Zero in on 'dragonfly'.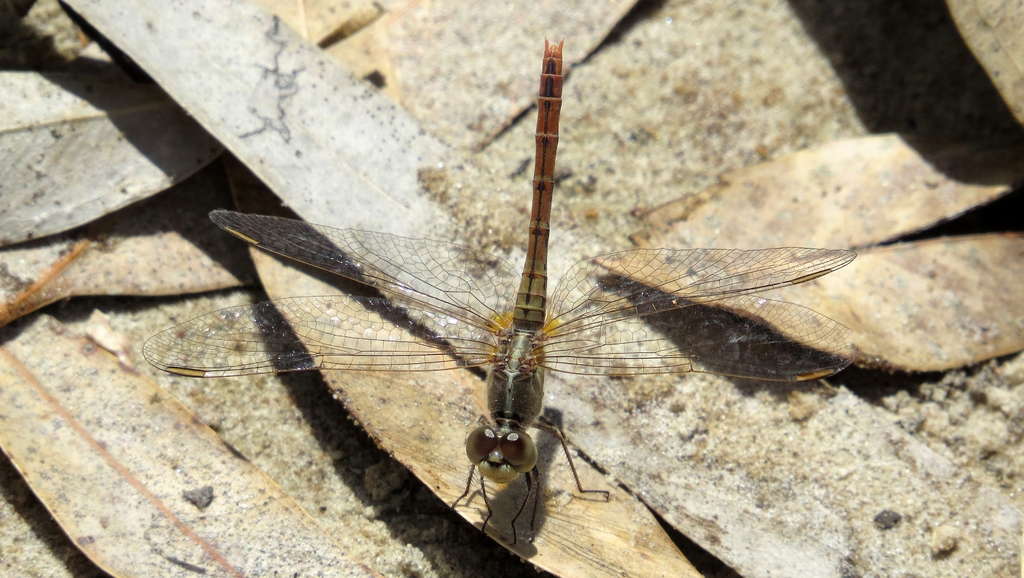
Zeroed in: 140,36,865,550.
